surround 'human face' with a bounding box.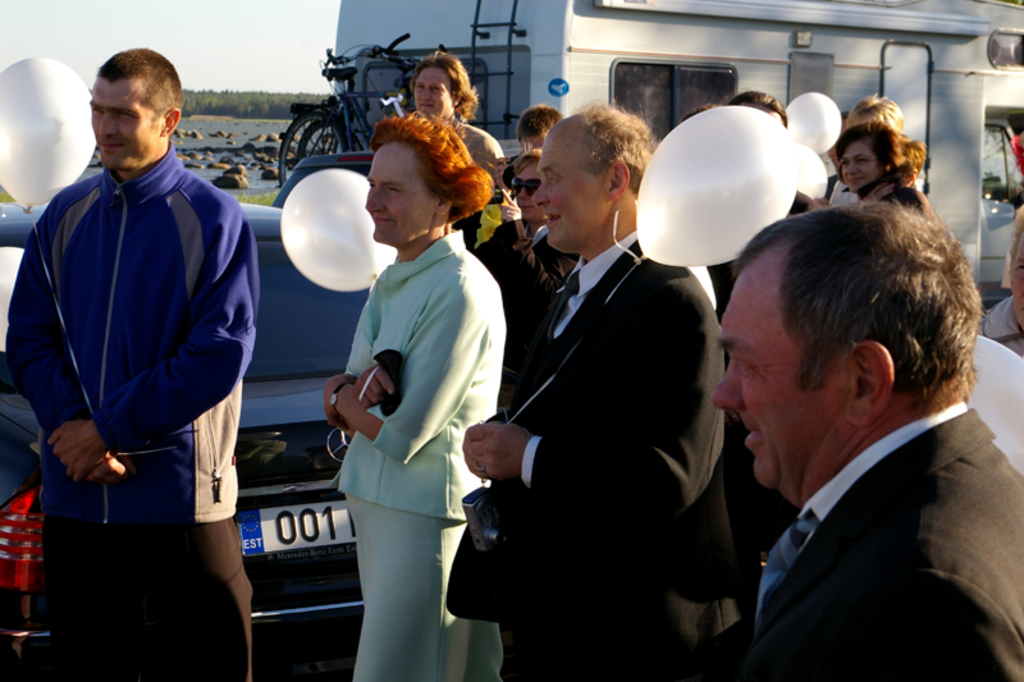
(x1=365, y1=146, x2=439, y2=244).
